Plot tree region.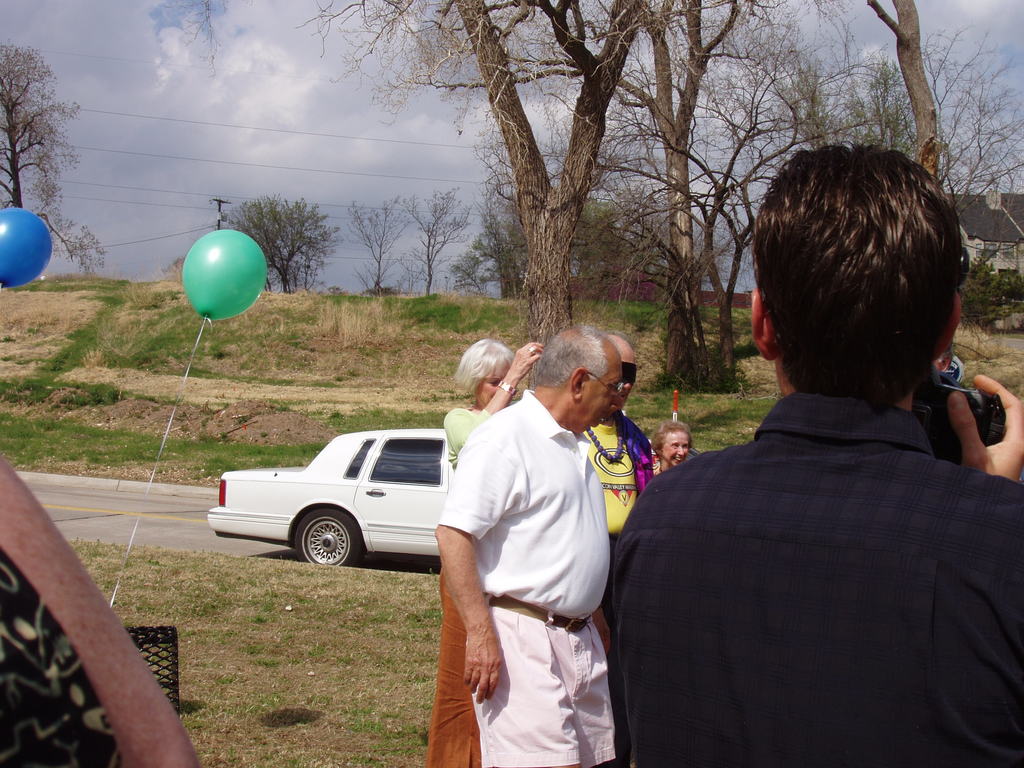
Plotted at box=[351, 204, 416, 292].
